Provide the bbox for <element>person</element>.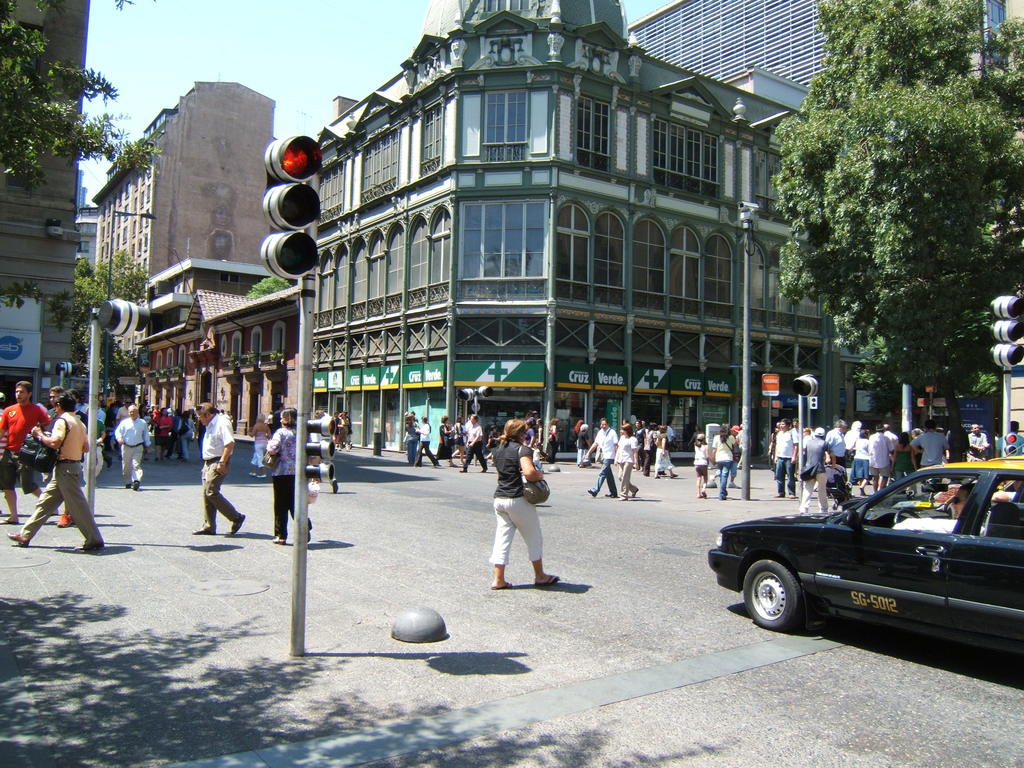
415 417 431 463.
